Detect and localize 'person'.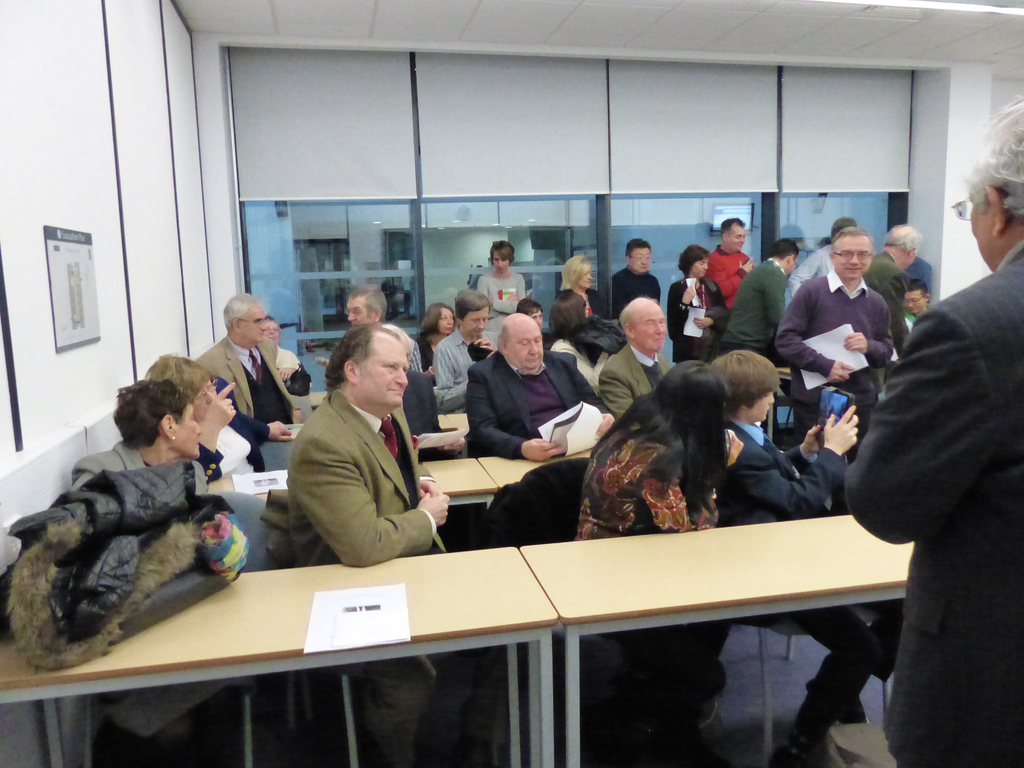
Localized at Rect(278, 319, 461, 767).
